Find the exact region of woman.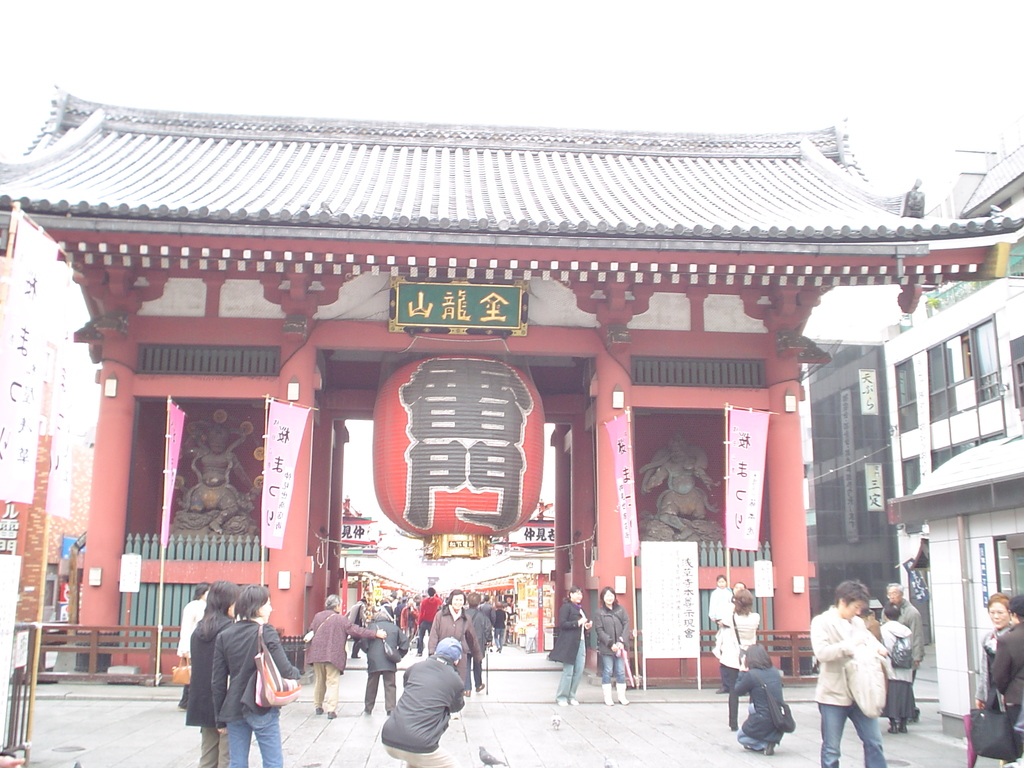
Exact region: rect(976, 591, 1010, 767).
